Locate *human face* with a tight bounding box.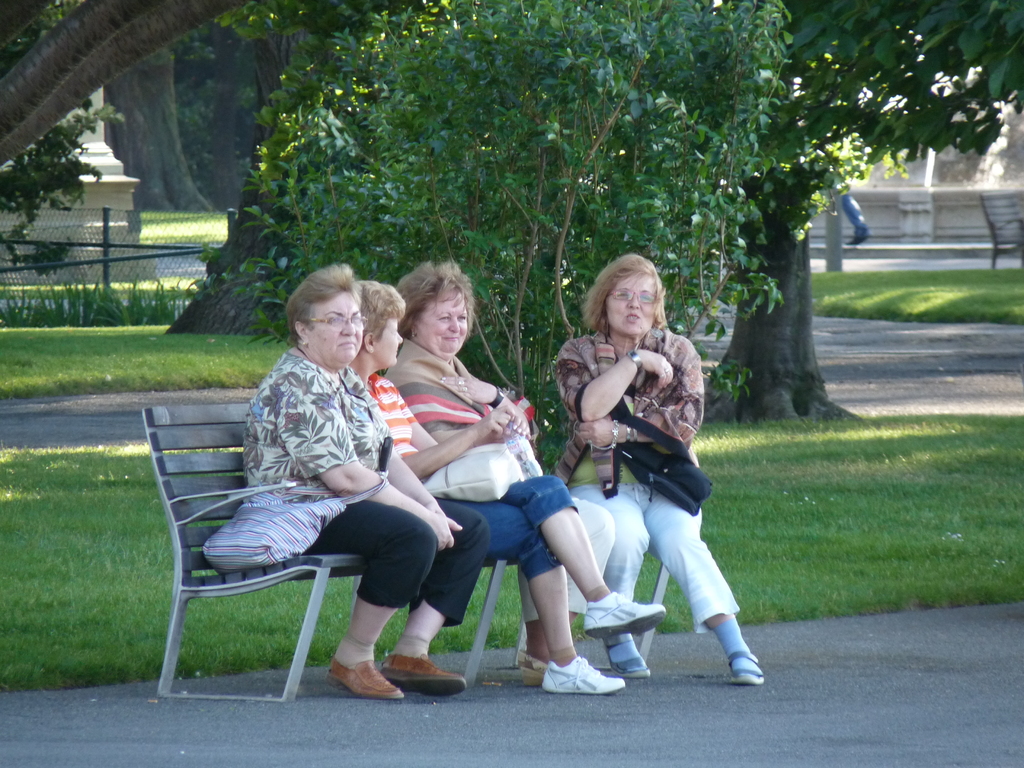
{"x1": 317, "y1": 298, "x2": 362, "y2": 362}.
